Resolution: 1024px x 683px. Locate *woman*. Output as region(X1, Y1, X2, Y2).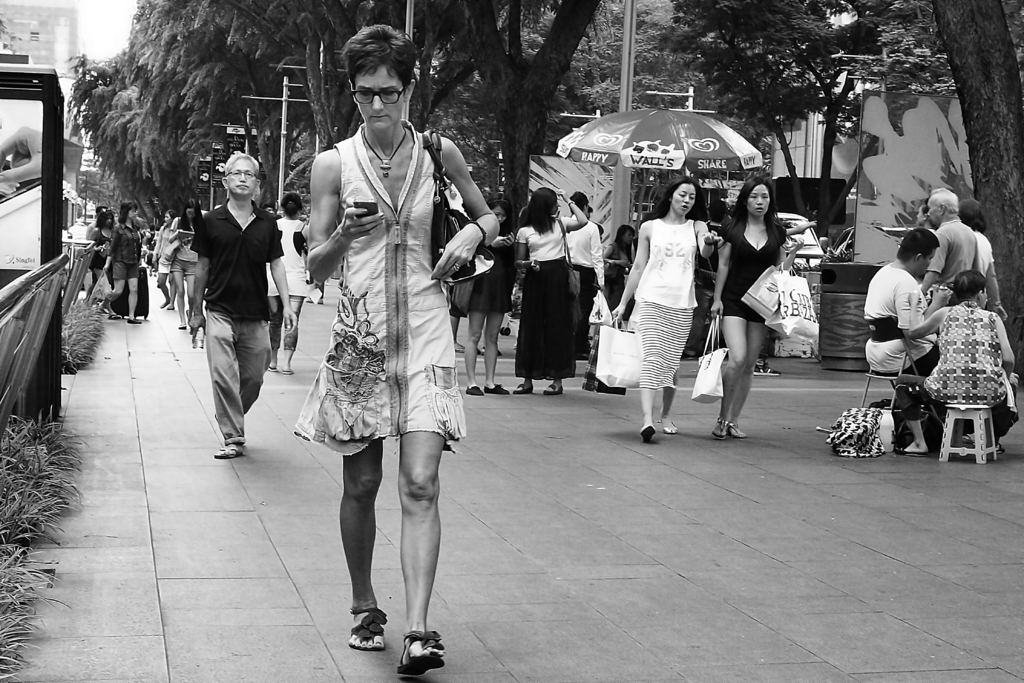
region(610, 177, 726, 445).
